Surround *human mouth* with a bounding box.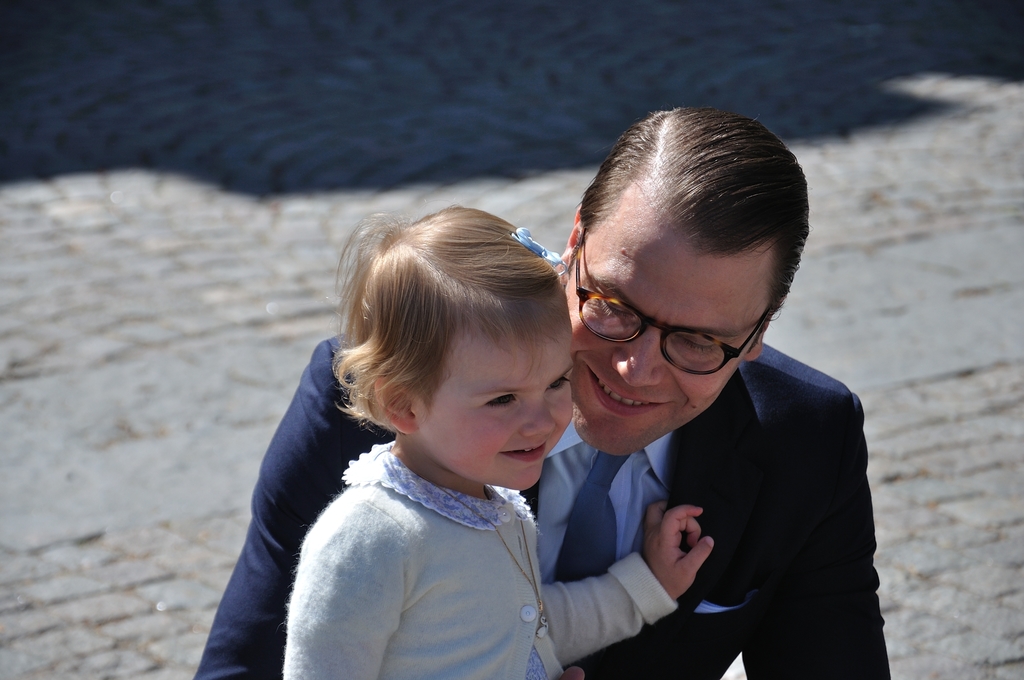
BBox(590, 367, 668, 423).
